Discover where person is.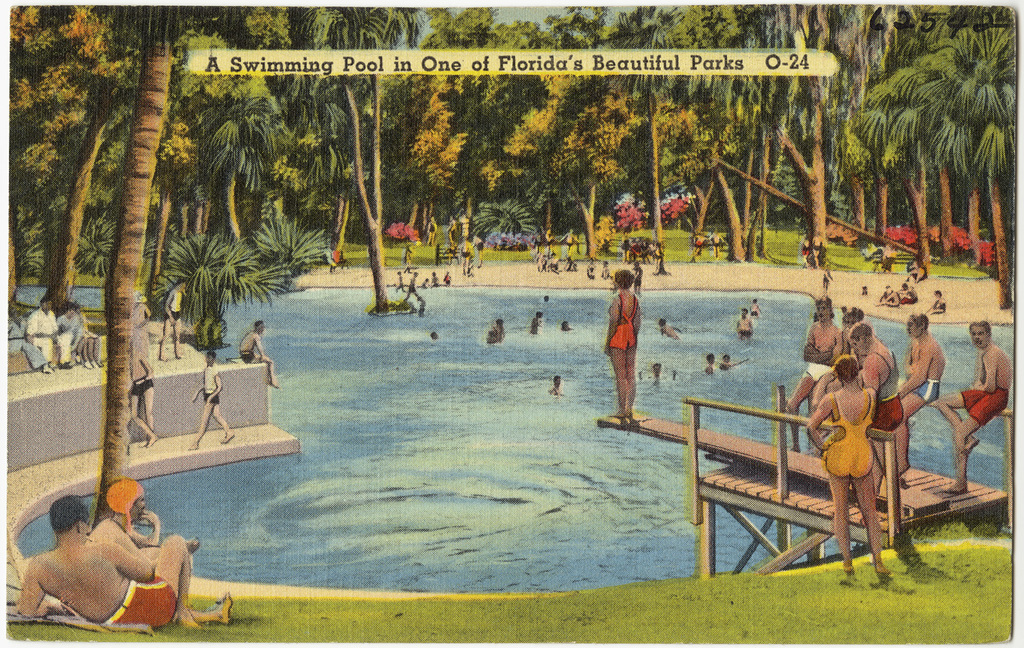
Discovered at 817, 239, 821, 270.
